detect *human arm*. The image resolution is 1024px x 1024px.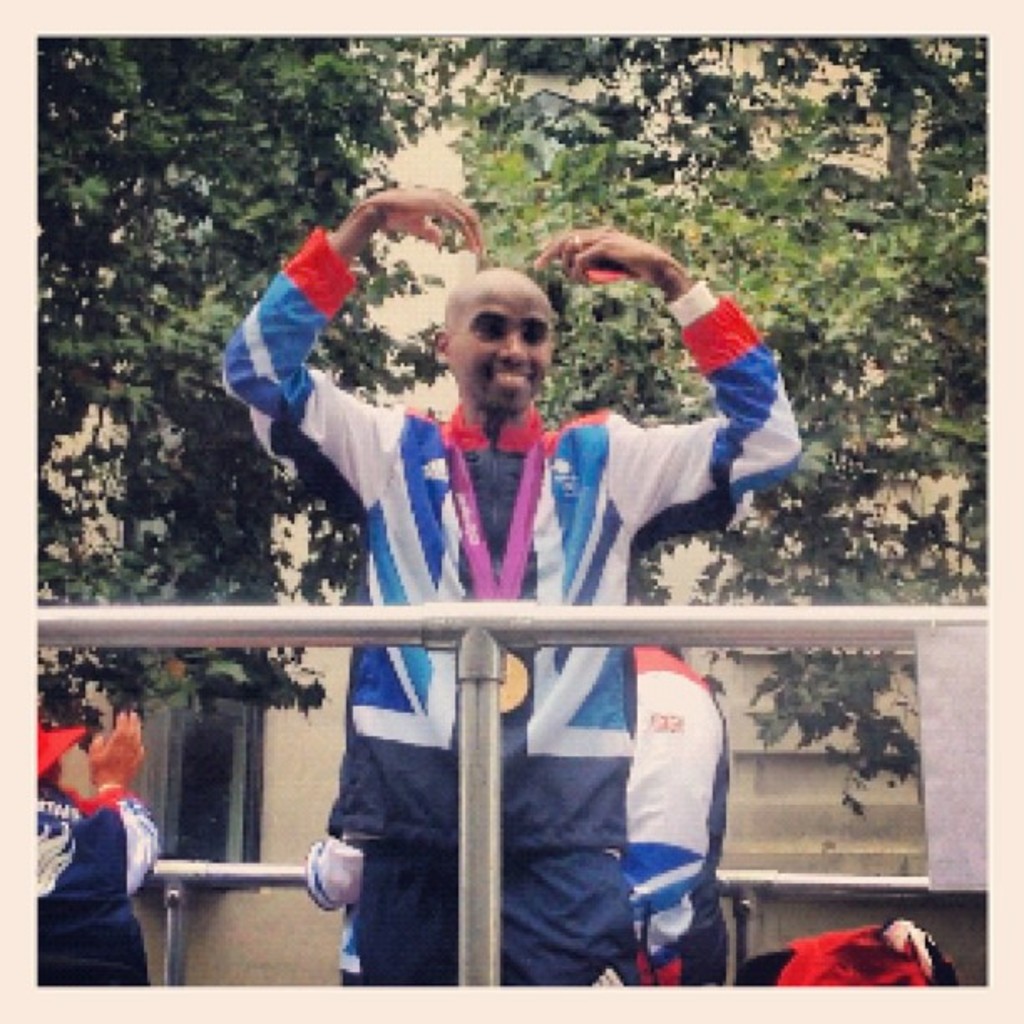
<region>223, 177, 494, 514</region>.
